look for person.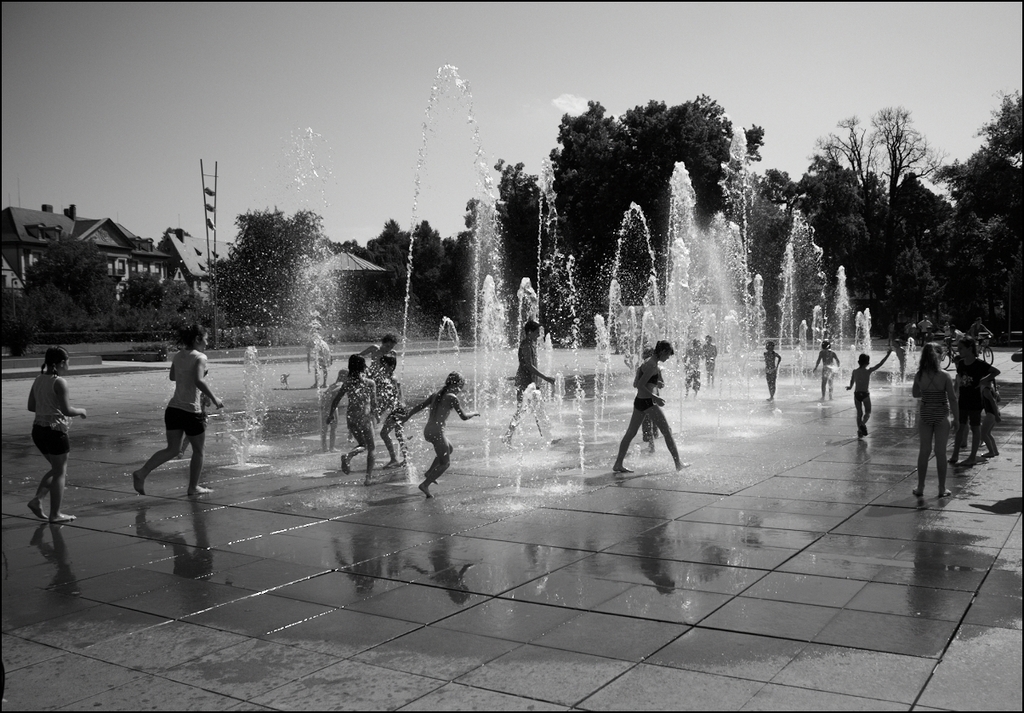
Found: (22, 343, 87, 521).
